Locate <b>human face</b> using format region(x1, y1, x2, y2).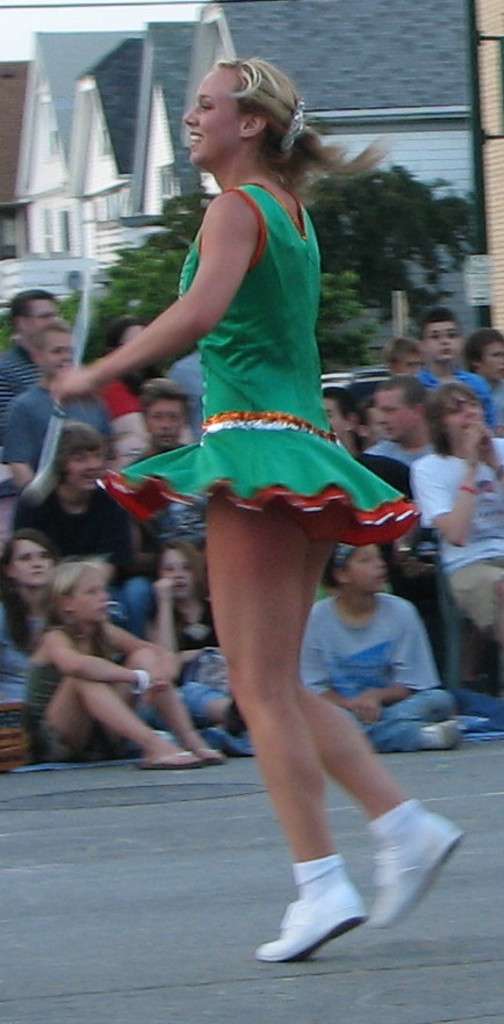
region(441, 395, 488, 441).
